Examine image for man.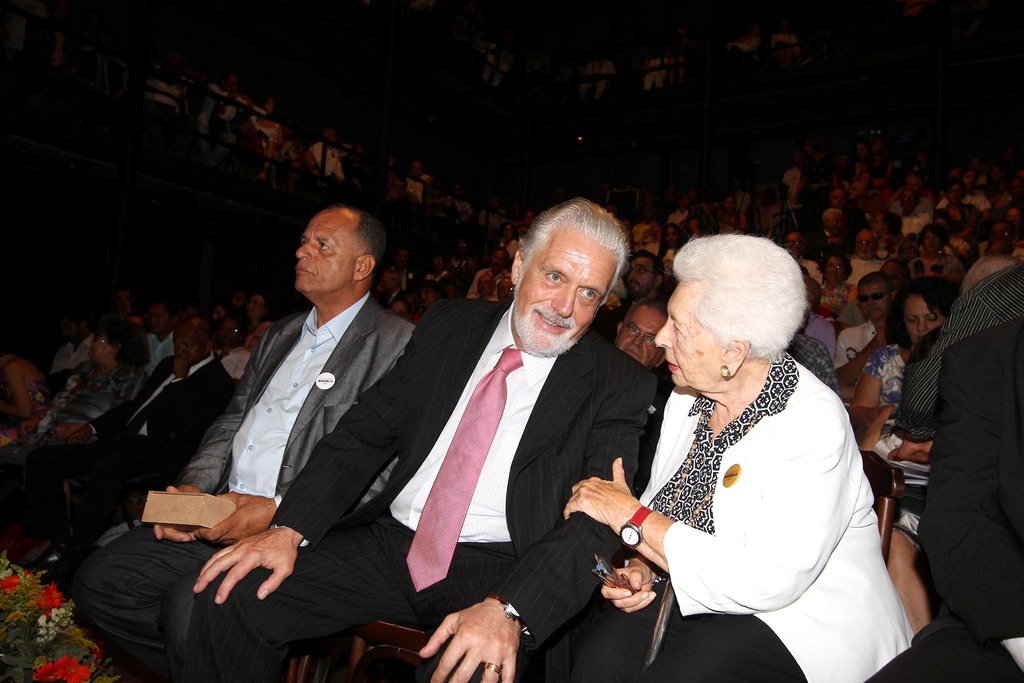
Examination result: rect(896, 253, 1023, 443).
